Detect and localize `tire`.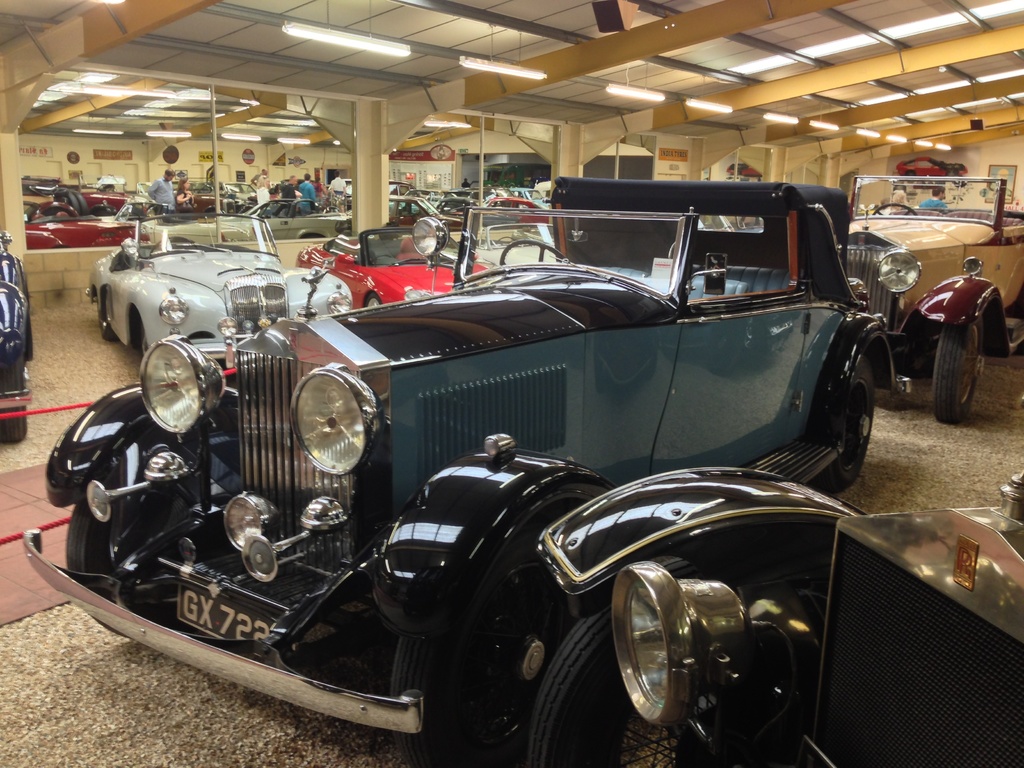
Localized at {"left": 933, "top": 315, "right": 984, "bottom": 423}.
